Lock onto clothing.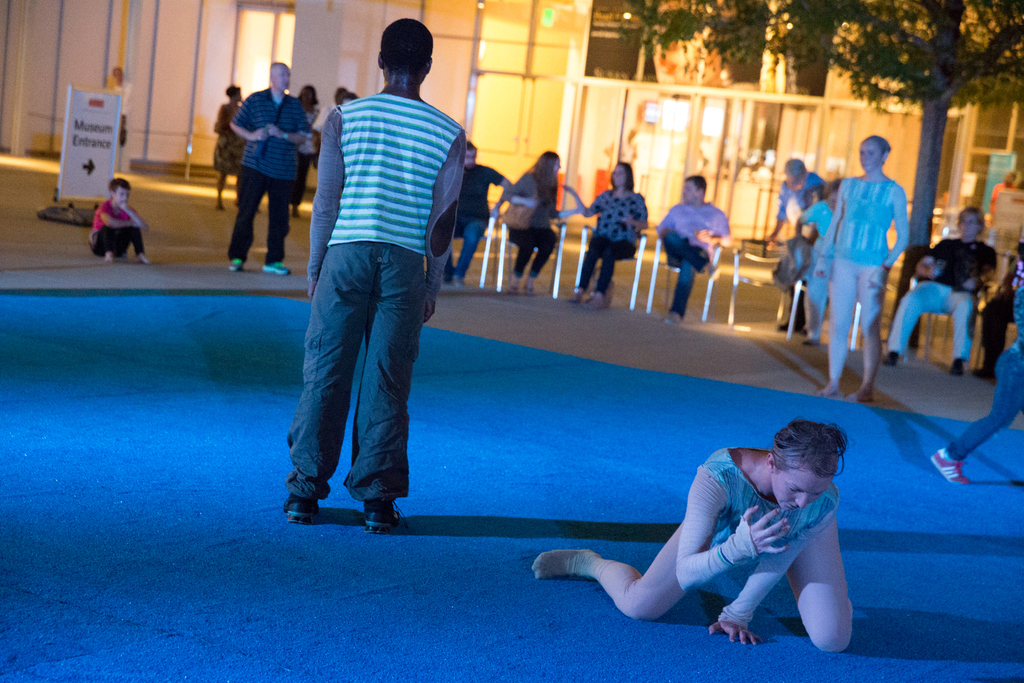
Locked: 829,174,897,272.
